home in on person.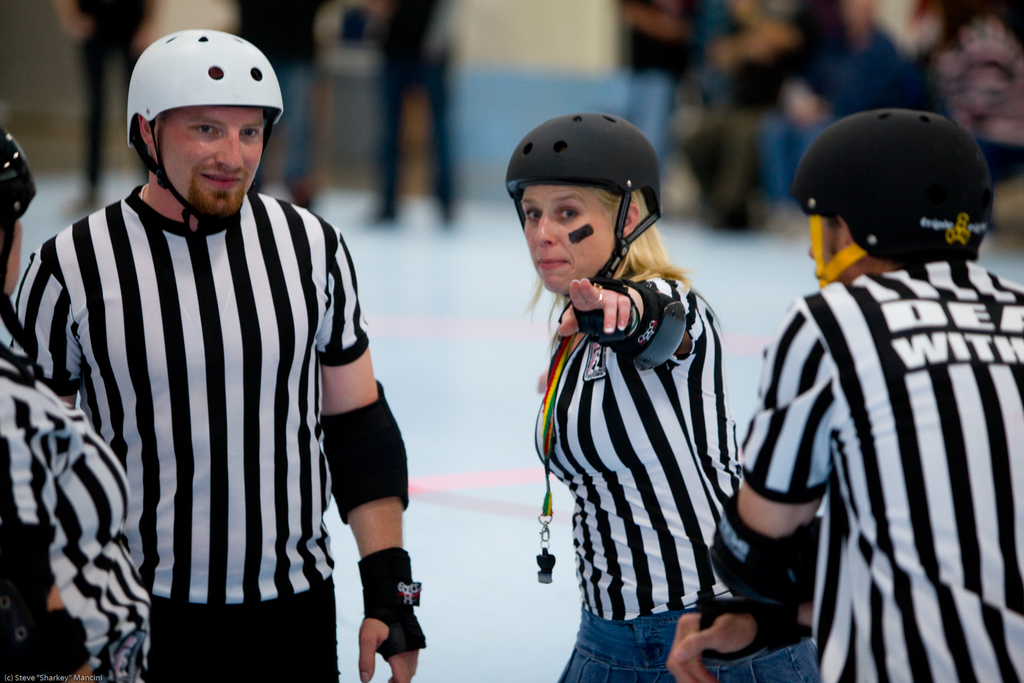
Homed in at bbox=(707, 105, 1023, 682).
